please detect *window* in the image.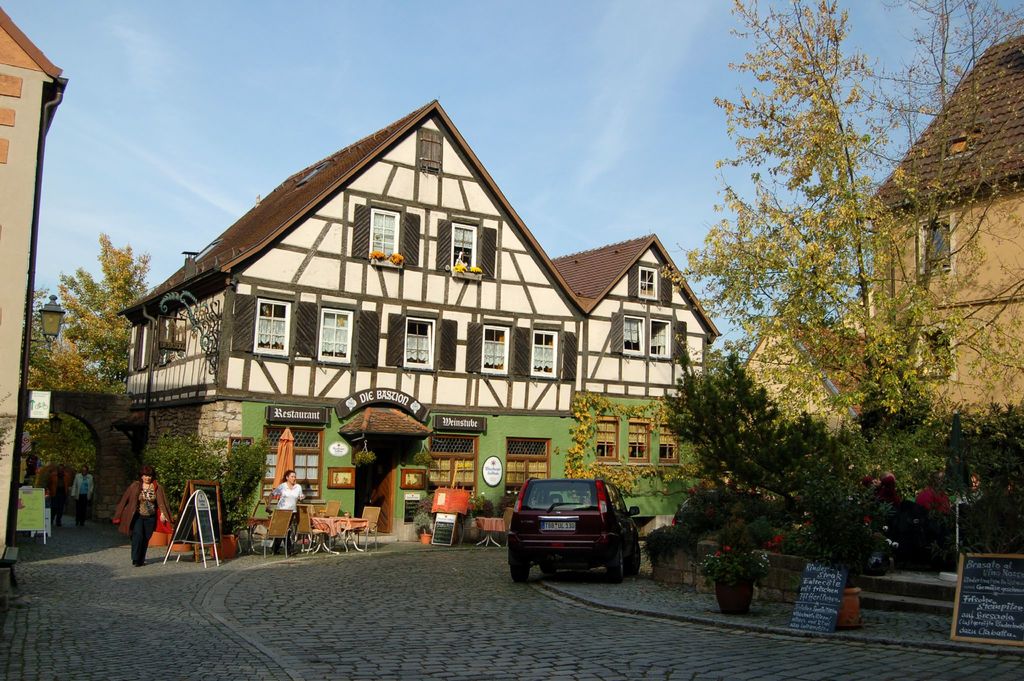
bbox=[658, 422, 677, 464].
